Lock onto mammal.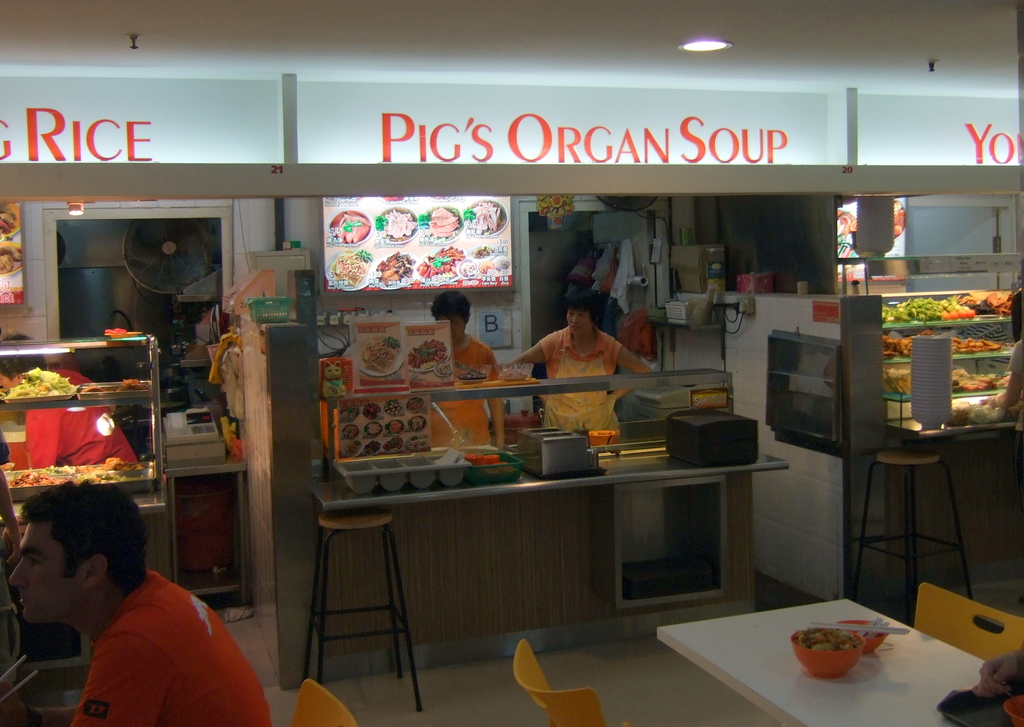
Locked: (x1=22, y1=478, x2=282, y2=720).
